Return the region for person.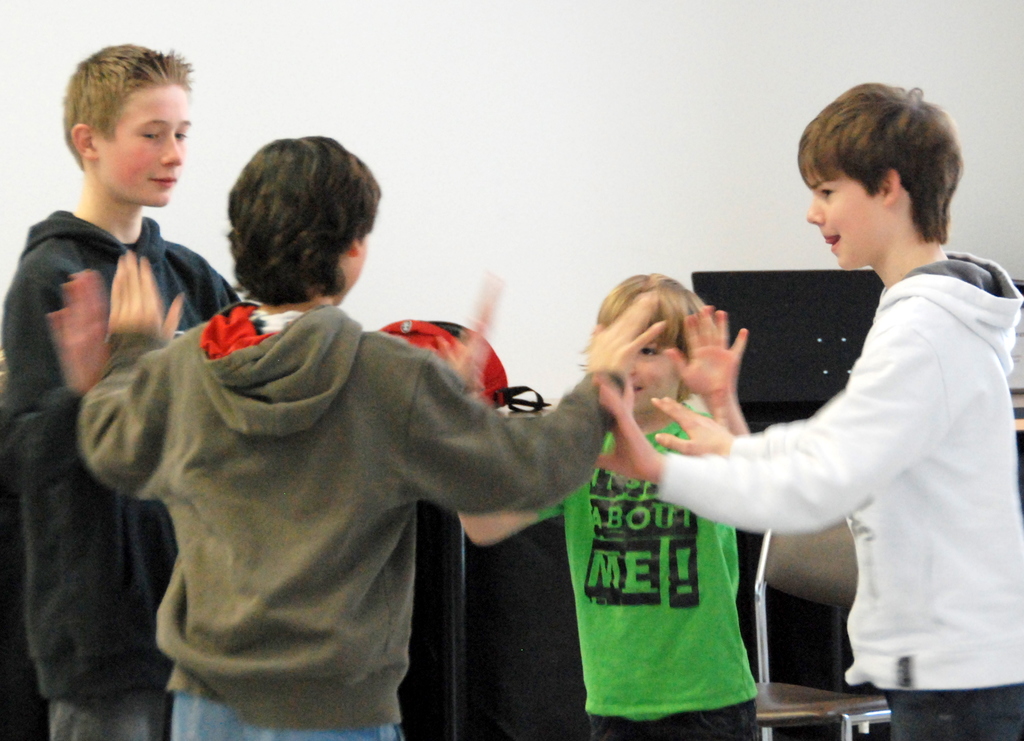
(78, 131, 666, 740).
